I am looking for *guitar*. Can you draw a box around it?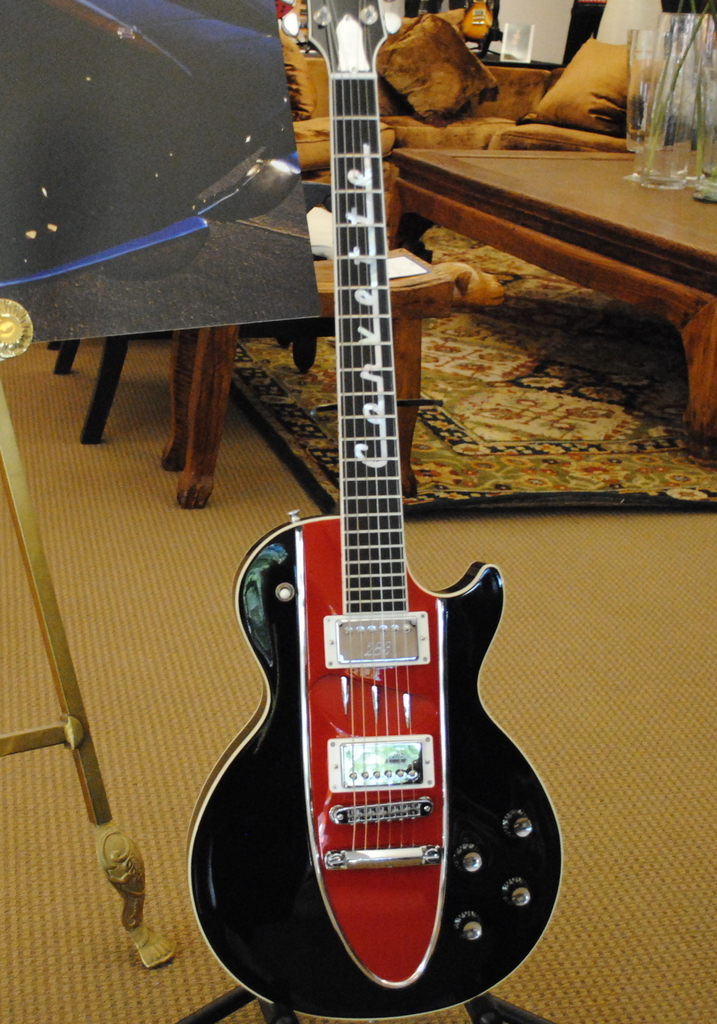
Sure, the bounding box is x1=185, y1=0, x2=568, y2=1023.
